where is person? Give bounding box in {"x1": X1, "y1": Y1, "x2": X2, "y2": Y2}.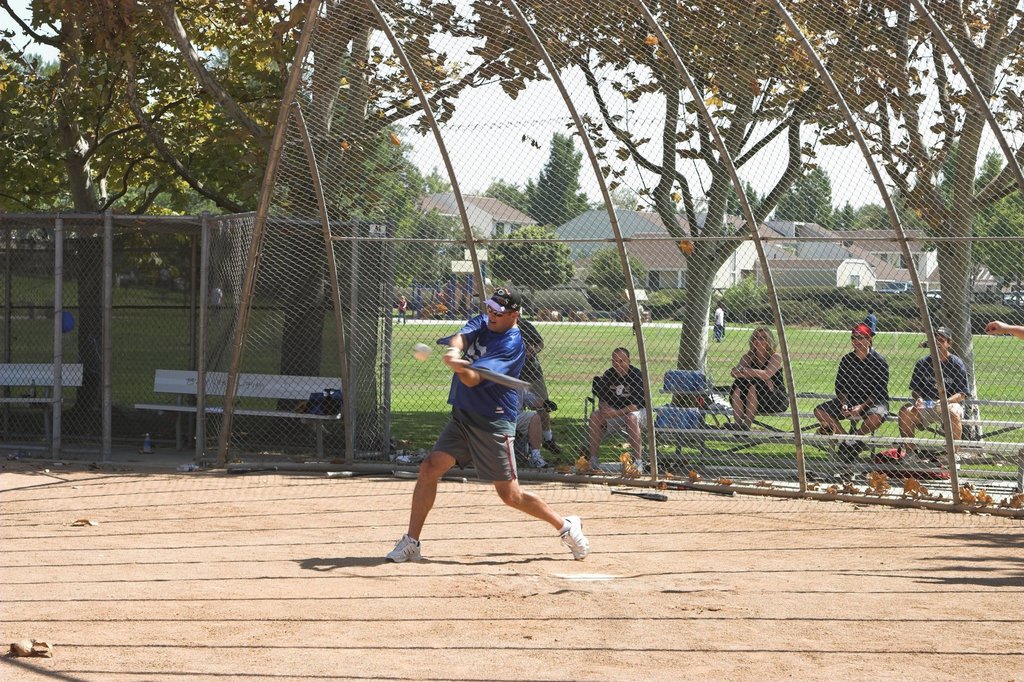
{"x1": 588, "y1": 344, "x2": 646, "y2": 473}.
